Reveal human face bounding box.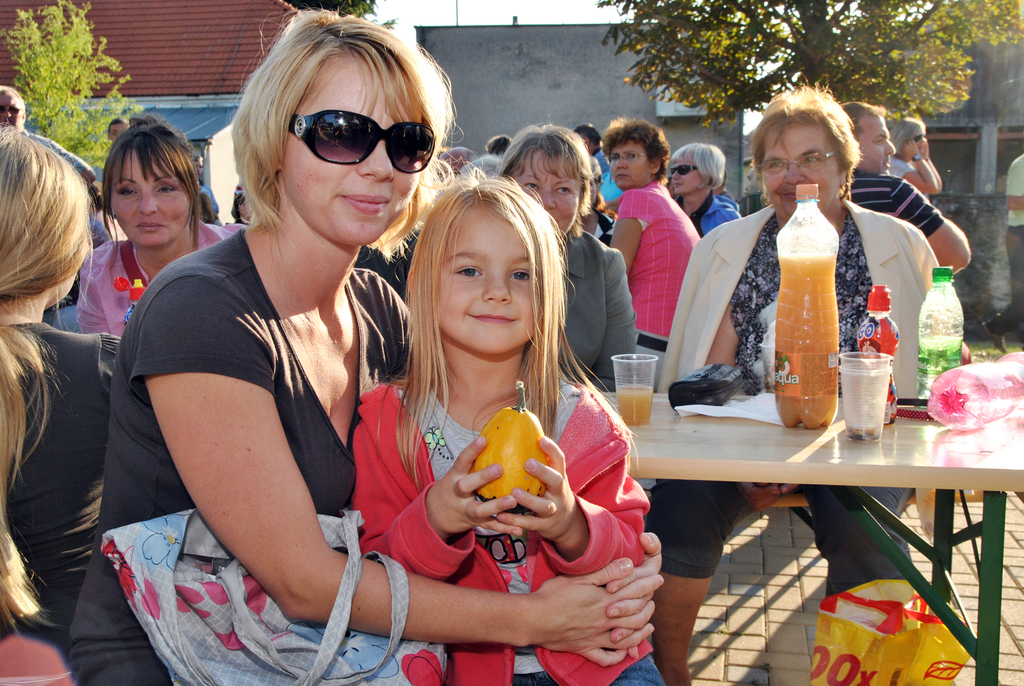
Revealed: <box>108,148,191,247</box>.
